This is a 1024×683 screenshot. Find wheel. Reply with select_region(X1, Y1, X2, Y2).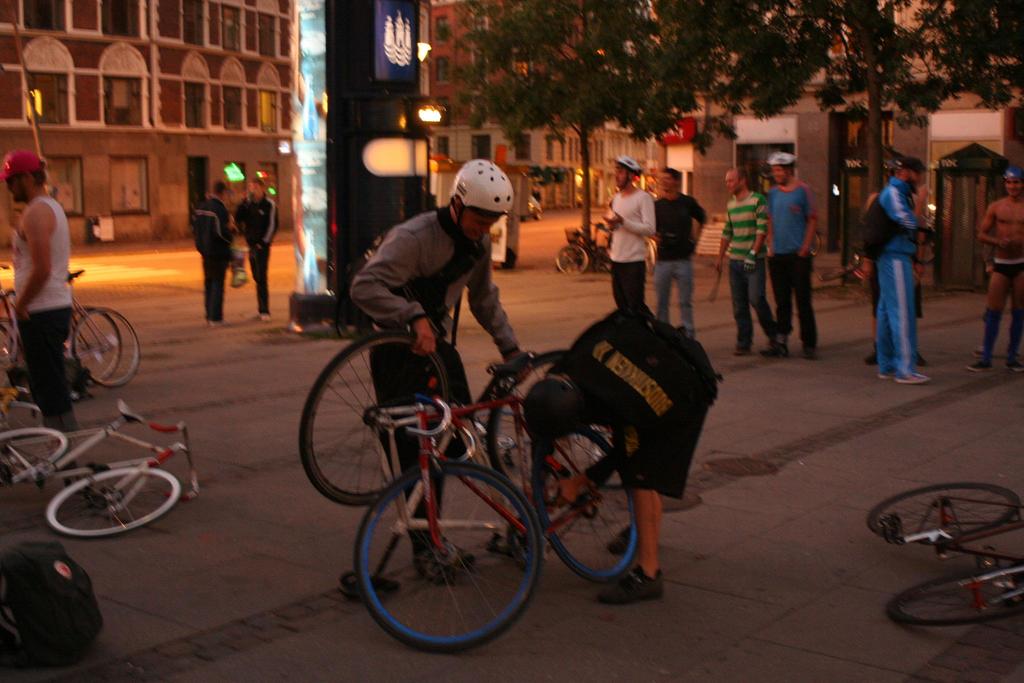
select_region(889, 566, 1023, 632).
